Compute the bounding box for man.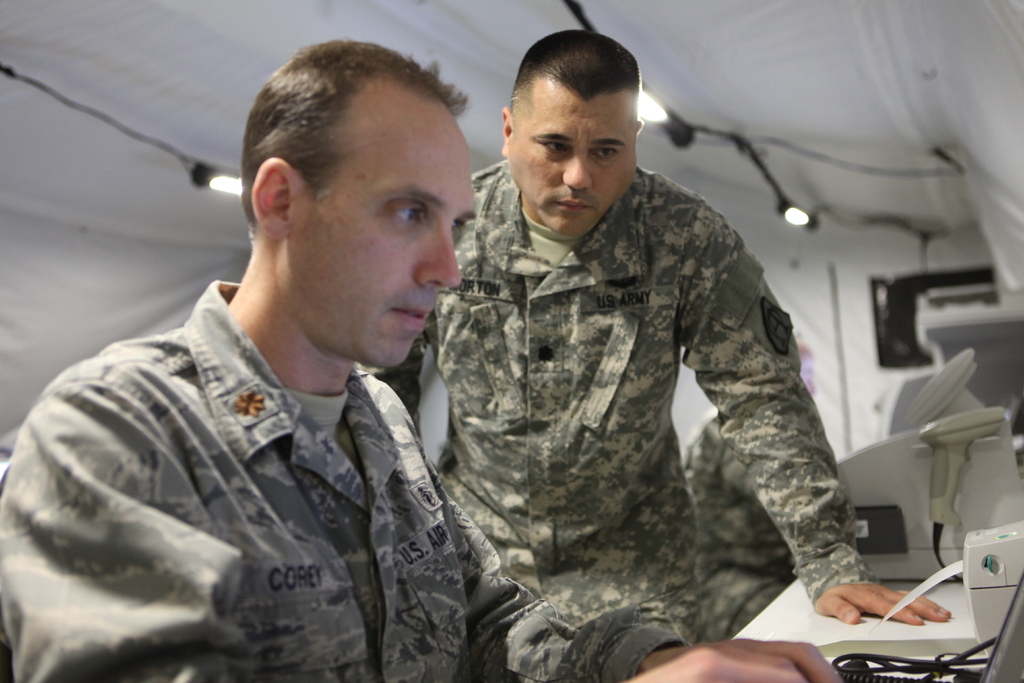
locate(0, 38, 846, 682).
